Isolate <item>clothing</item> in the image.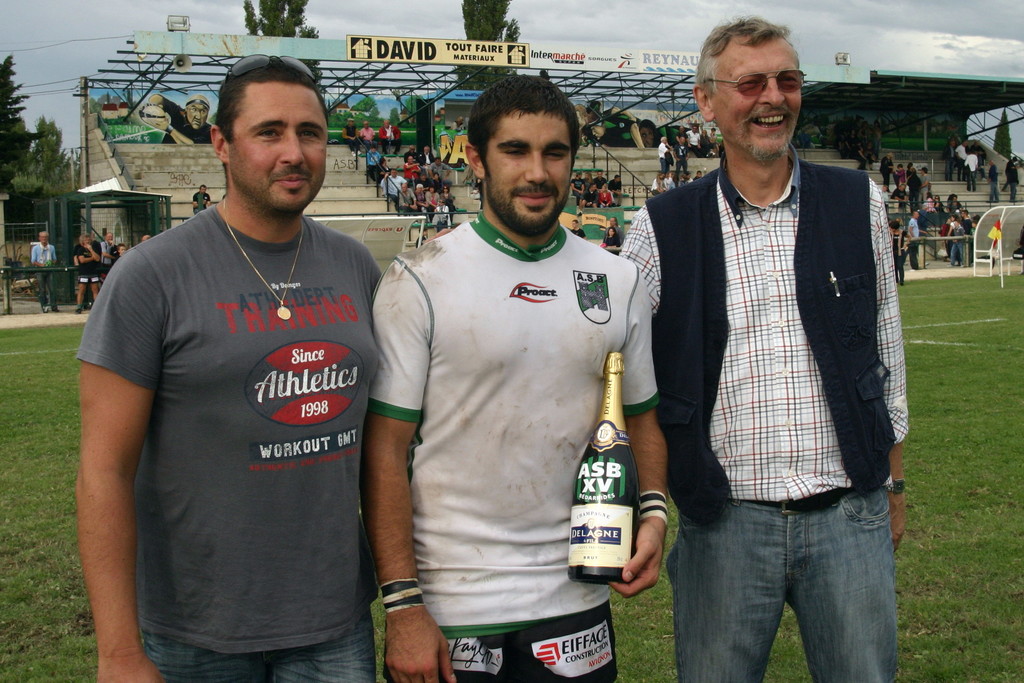
Isolated region: crop(416, 236, 428, 247).
